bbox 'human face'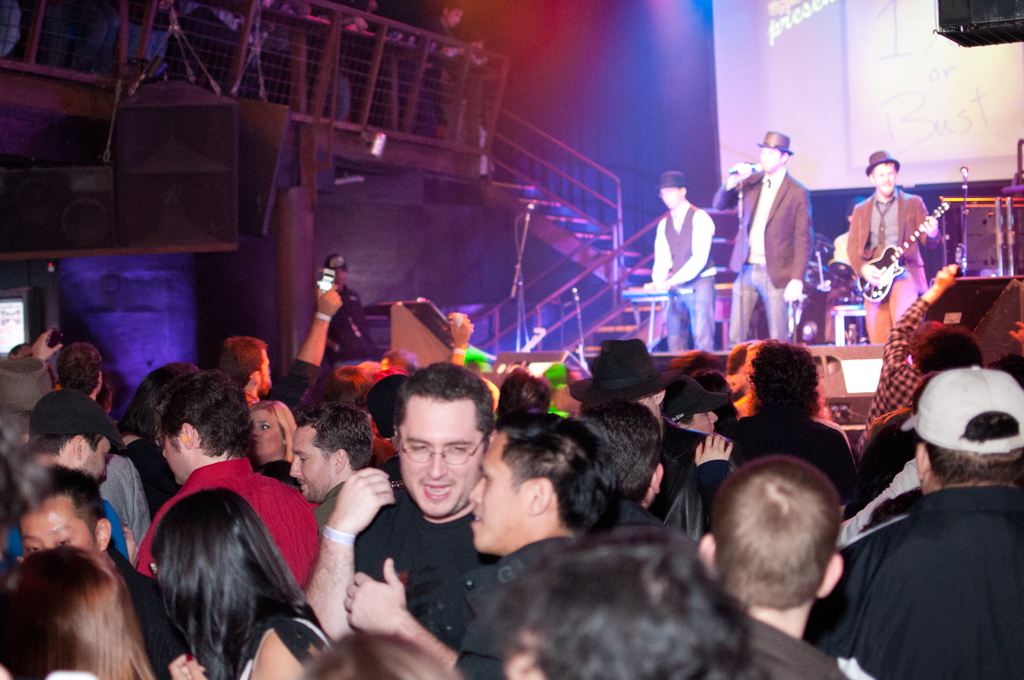
(75, 435, 111, 483)
